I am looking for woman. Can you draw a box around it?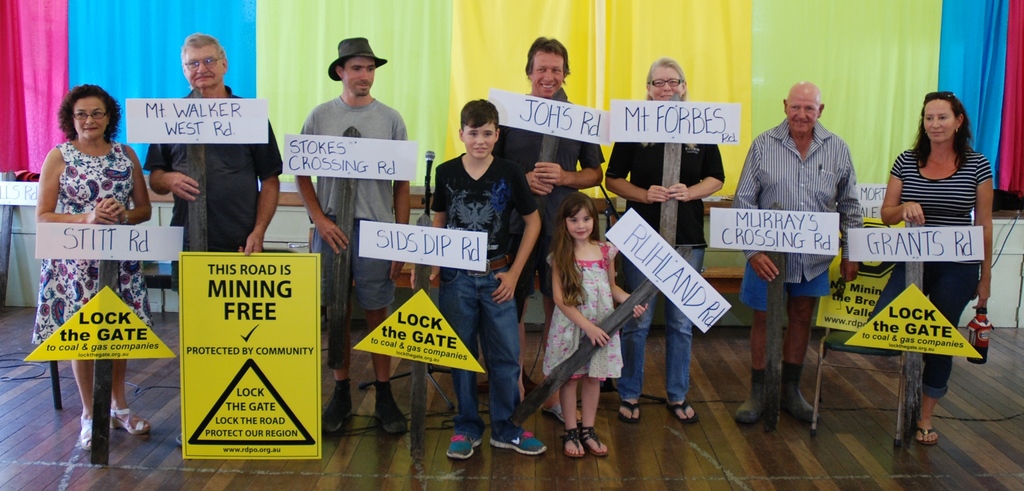
Sure, the bounding box is rect(598, 59, 722, 420).
